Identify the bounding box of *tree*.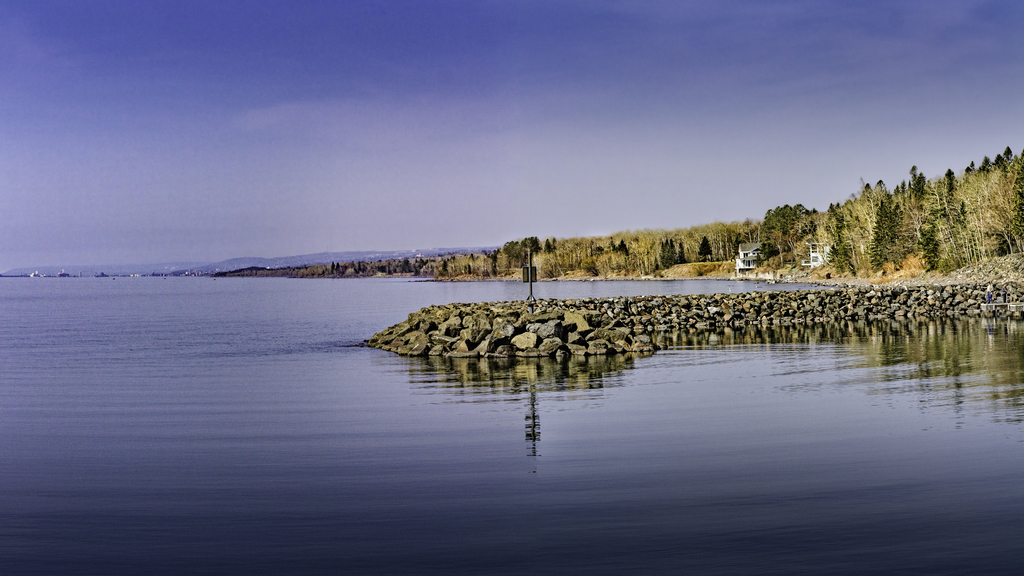
821,212,852,280.
